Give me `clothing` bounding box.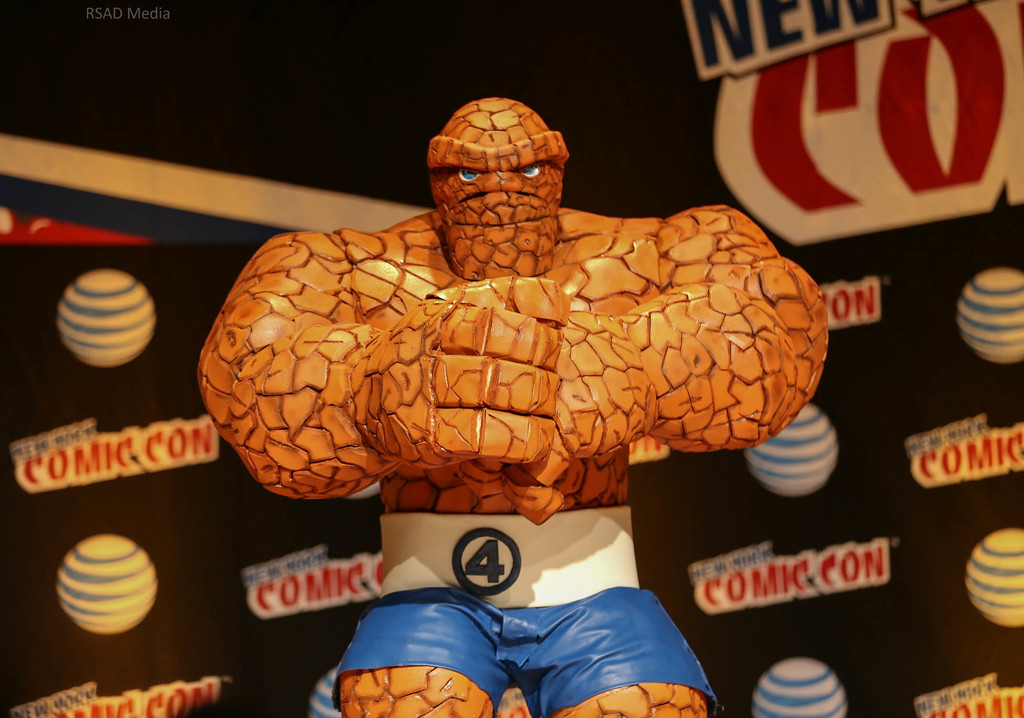
detection(332, 507, 719, 717).
